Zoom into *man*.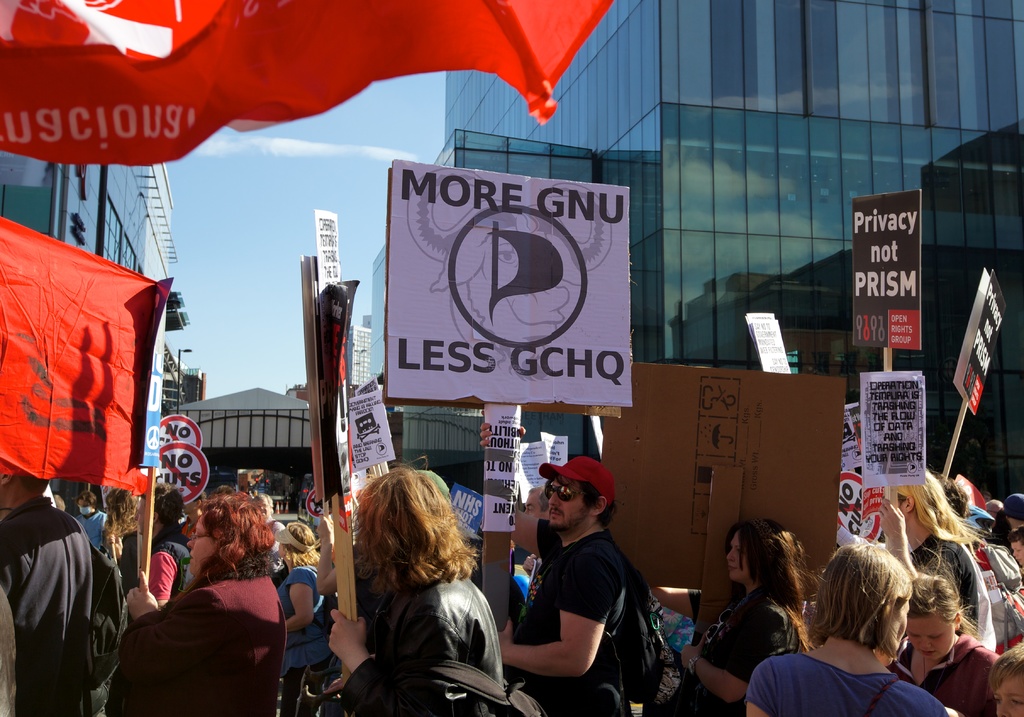
Zoom target: select_region(986, 501, 1004, 524).
